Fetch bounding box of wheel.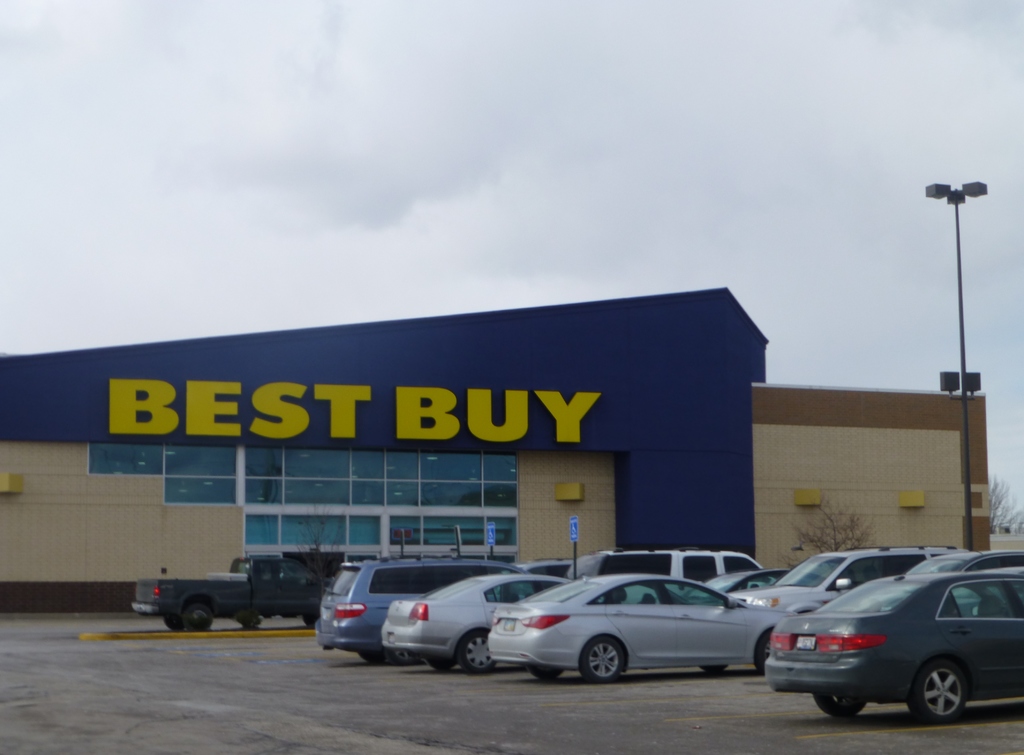
Bbox: 909 658 985 733.
